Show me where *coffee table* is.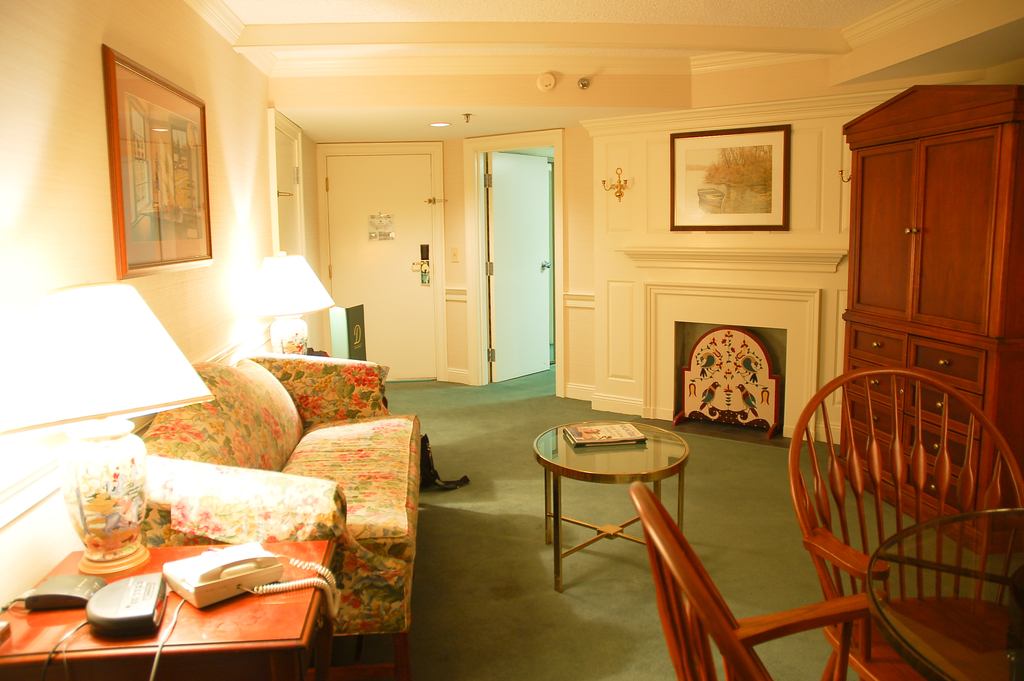
*coffee table* is at [x1=540, y1=397, x2=698, y2=609].
